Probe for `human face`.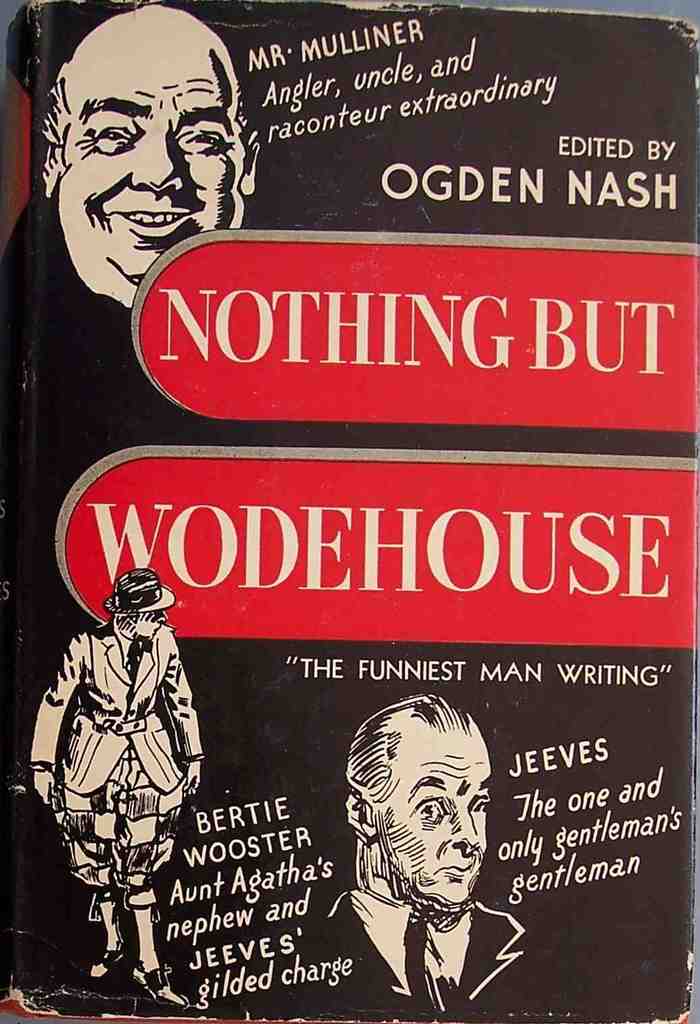
Probe result: {"x1": 60, "y1": 55, "x2": 245, "y2": 286}.
